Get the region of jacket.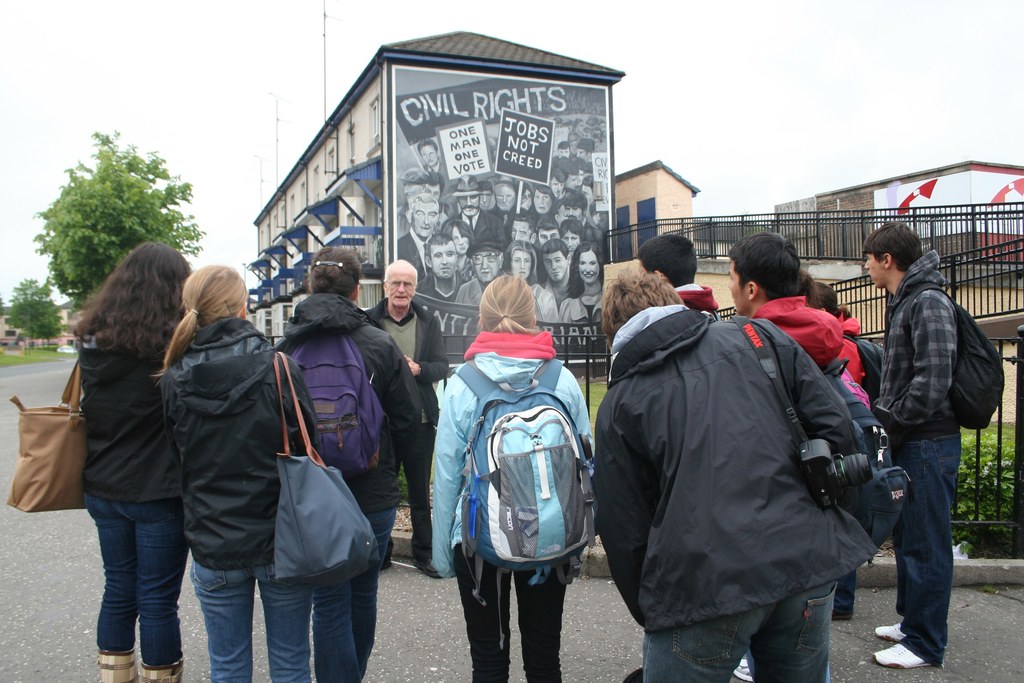
region(76, 333, 183, 503).
